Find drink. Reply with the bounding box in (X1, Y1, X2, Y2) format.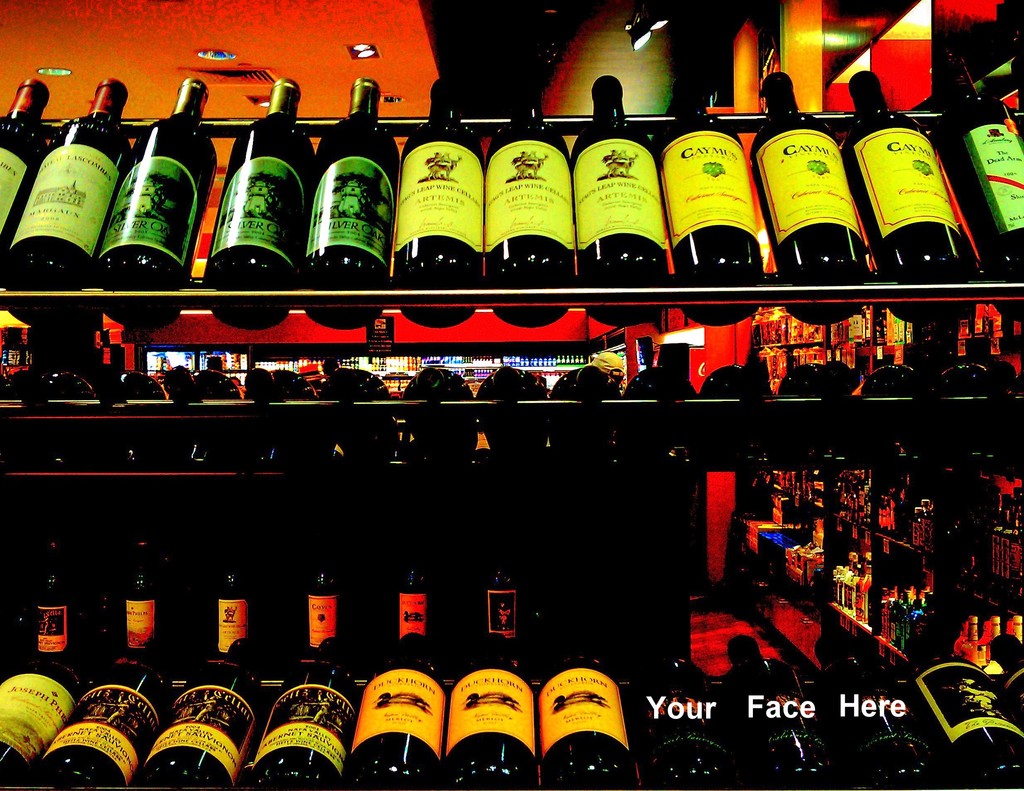
(246, 658, 355, 790).
